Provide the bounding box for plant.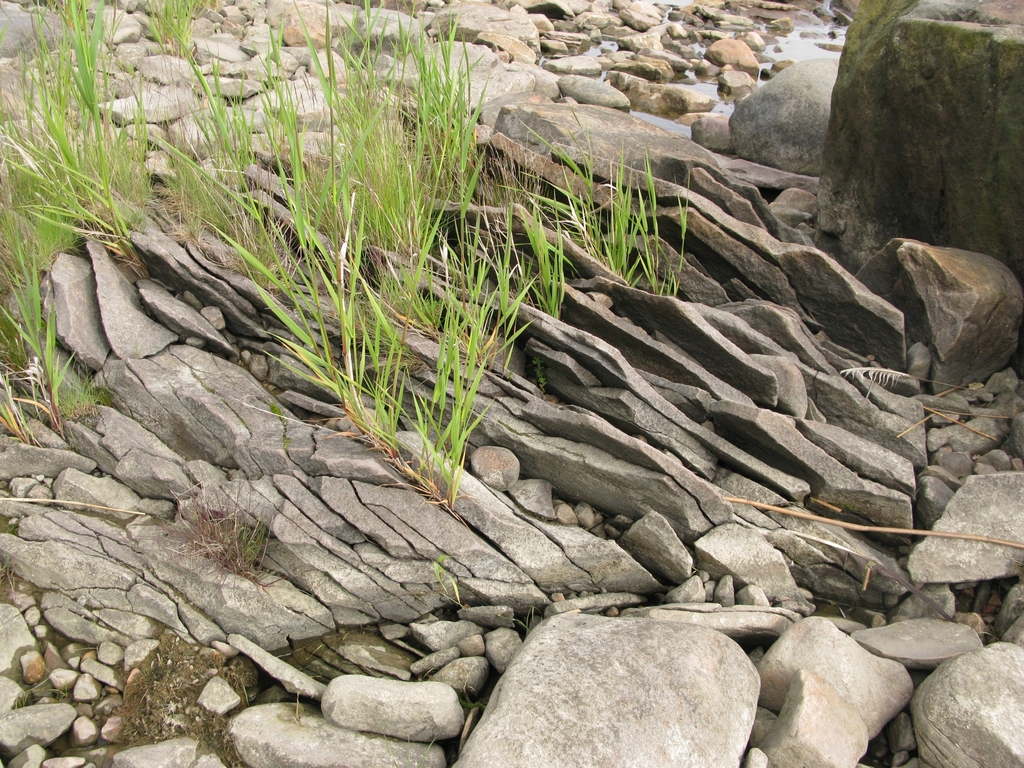
detection(523, 100, 703, 295).
